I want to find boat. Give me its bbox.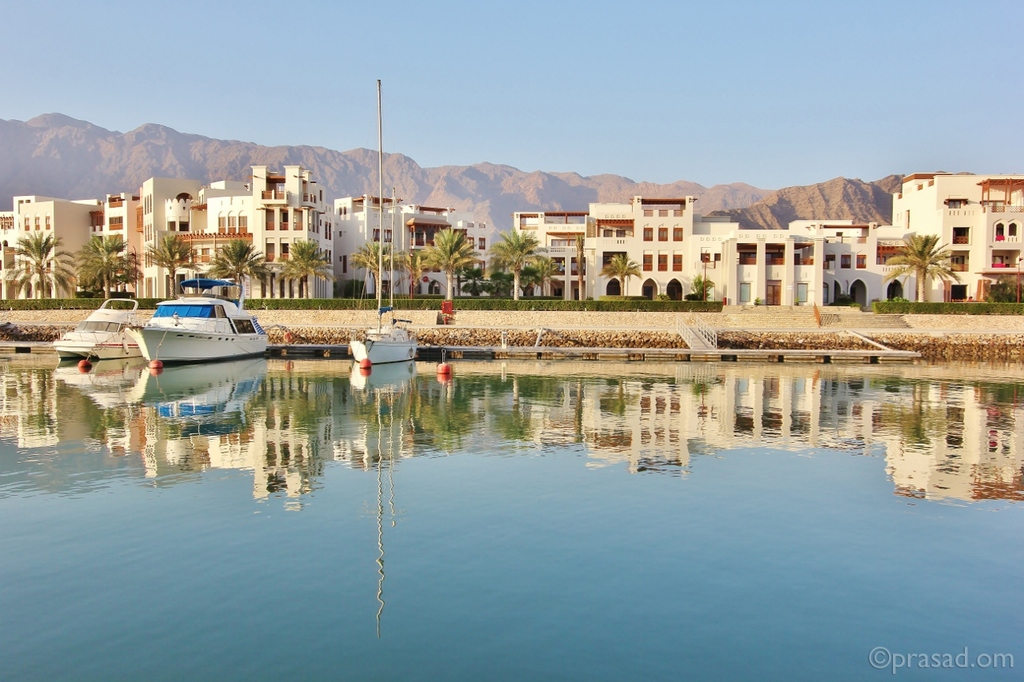
box=[52, 295, 144, 360].
